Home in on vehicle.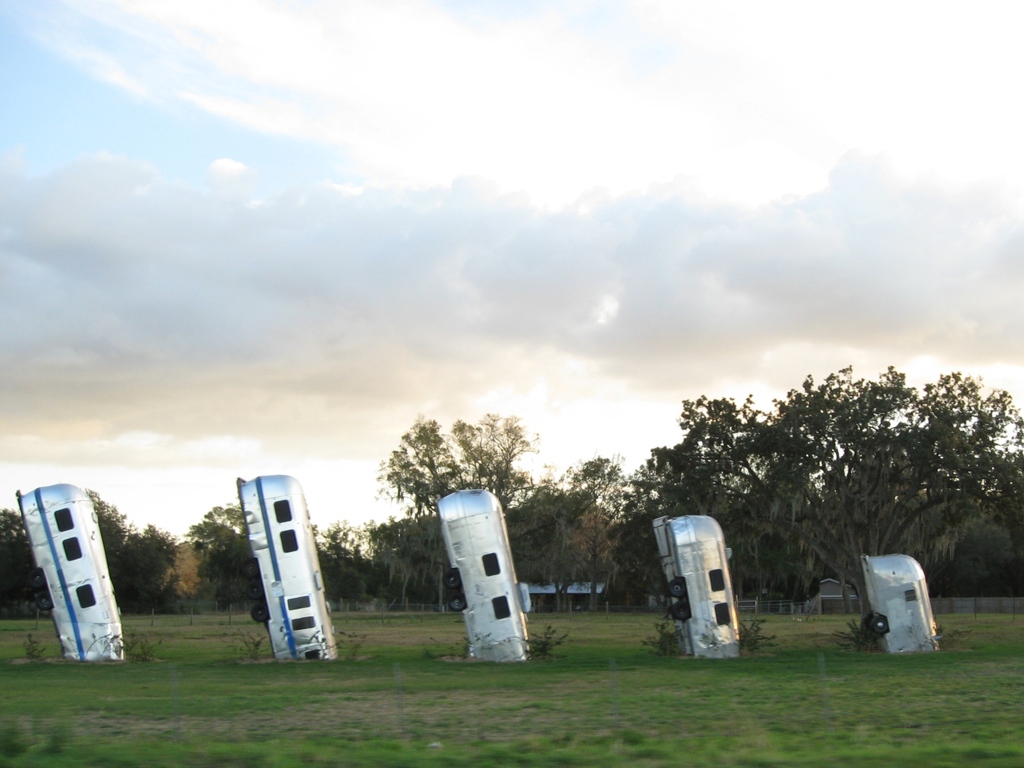
Homed in at pyautogui.locateOnScreen(223, 489, 322, 661).
